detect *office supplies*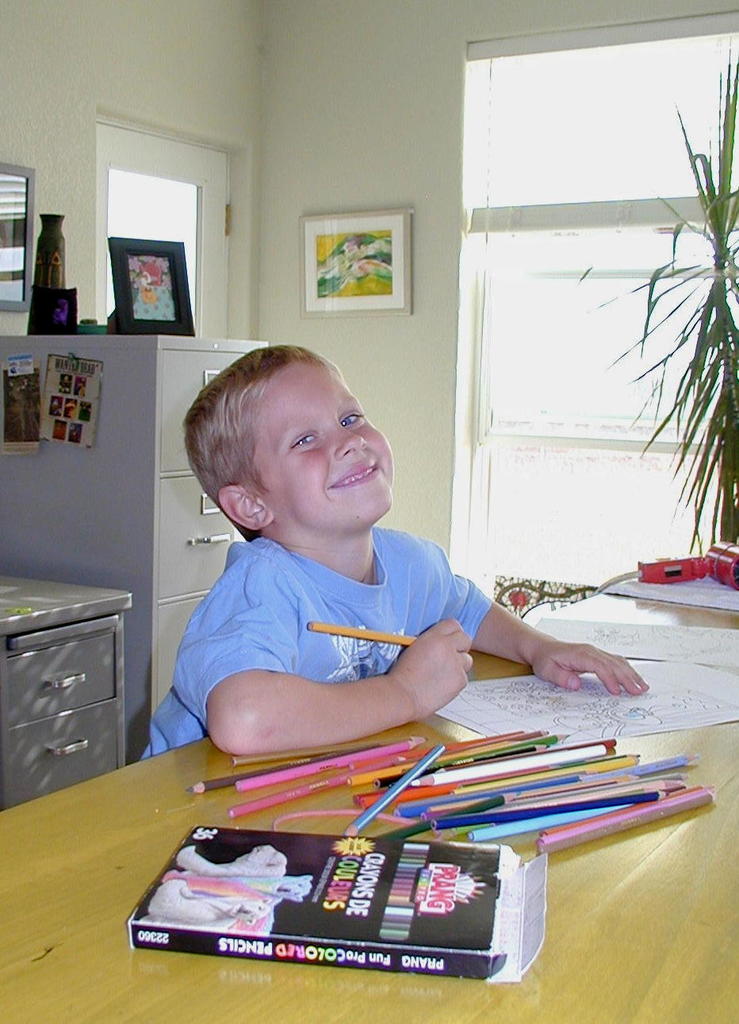
[442, 662, 738, 743]
